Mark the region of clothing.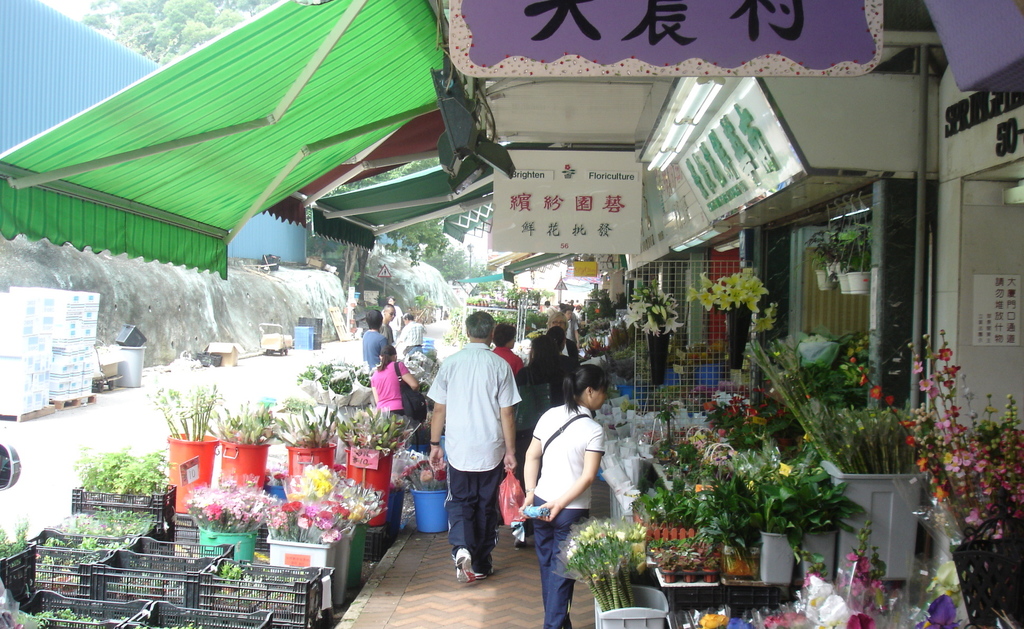
Region: left=392, top=330, right=397, bottom=341.
